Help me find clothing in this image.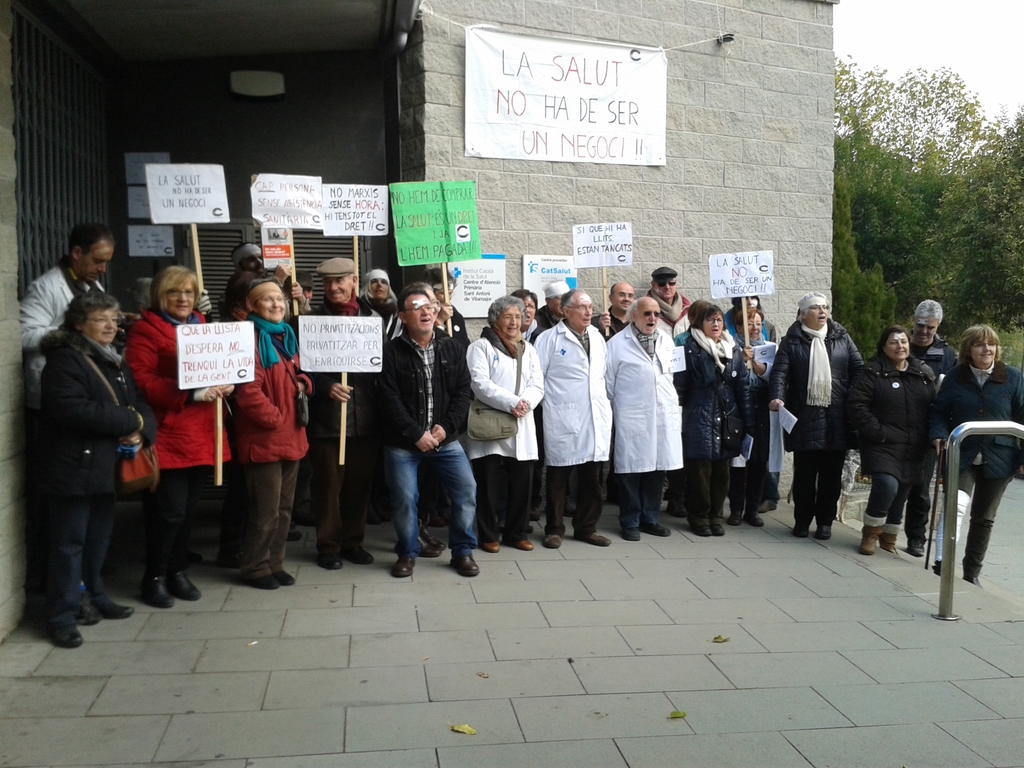
Found it: box=[371, 321, 498, 557].
